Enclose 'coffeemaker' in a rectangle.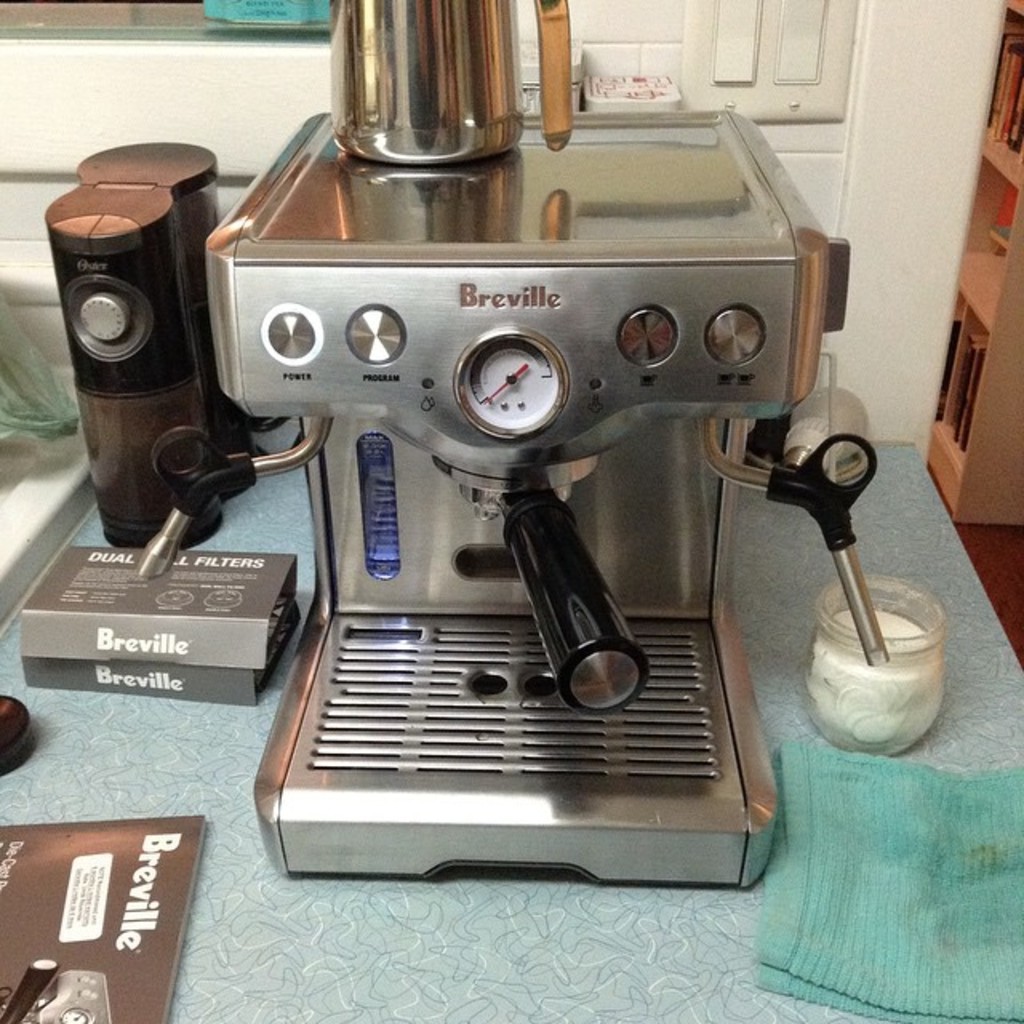
bbox=[139, 99, 902, 893].
